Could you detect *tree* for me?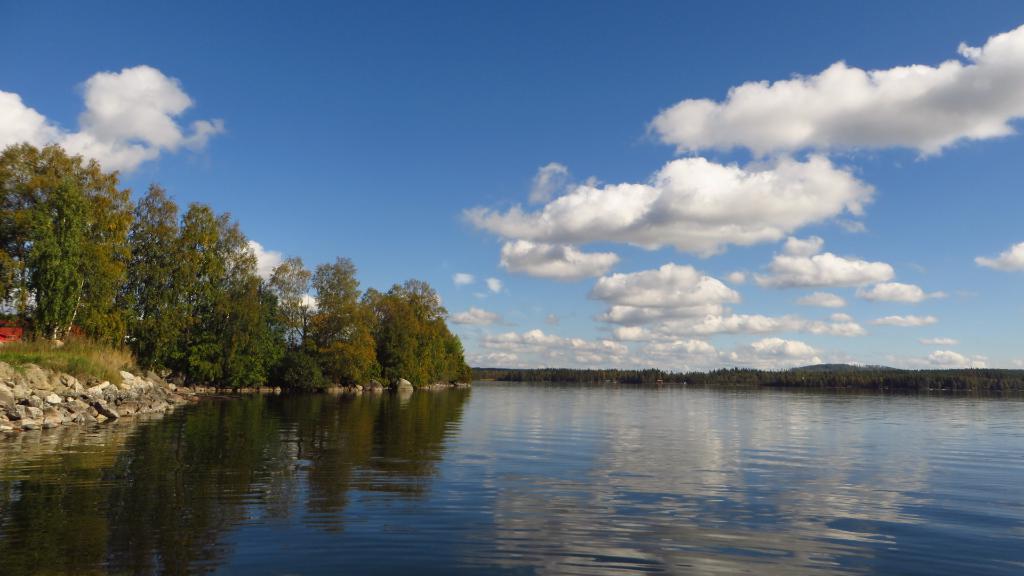
Detection result: [left=351, top=263, right=465, bottom=381].
